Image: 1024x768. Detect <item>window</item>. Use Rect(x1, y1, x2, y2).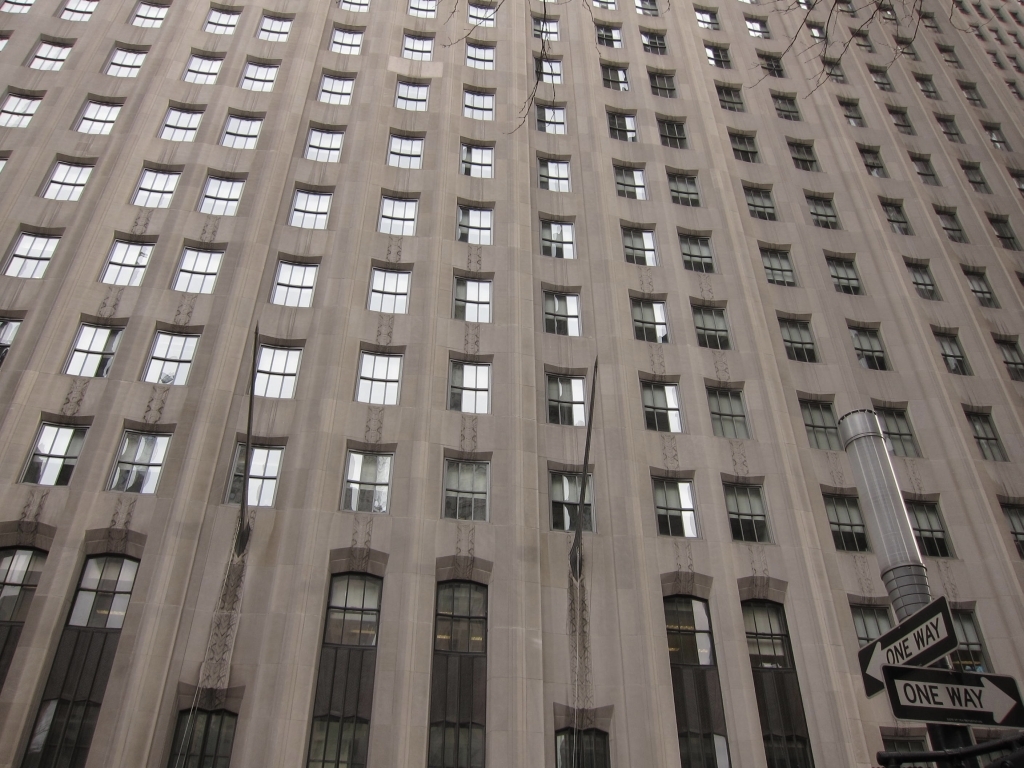
Rect(744, 599, 814, 767).
